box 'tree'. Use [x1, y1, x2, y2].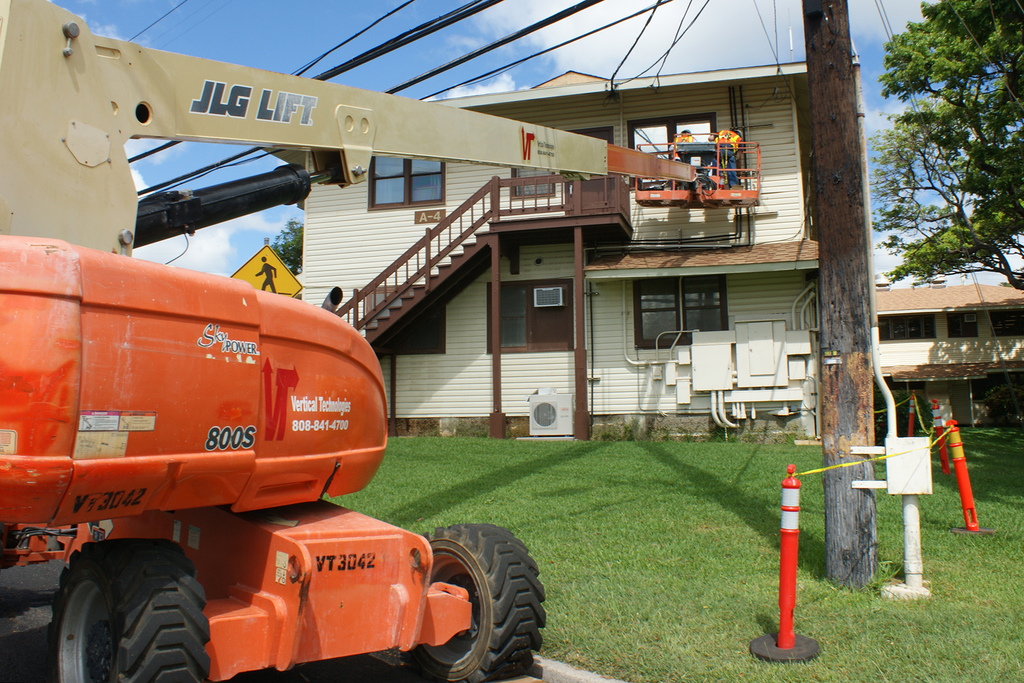
[264, 215, 303, 277].
